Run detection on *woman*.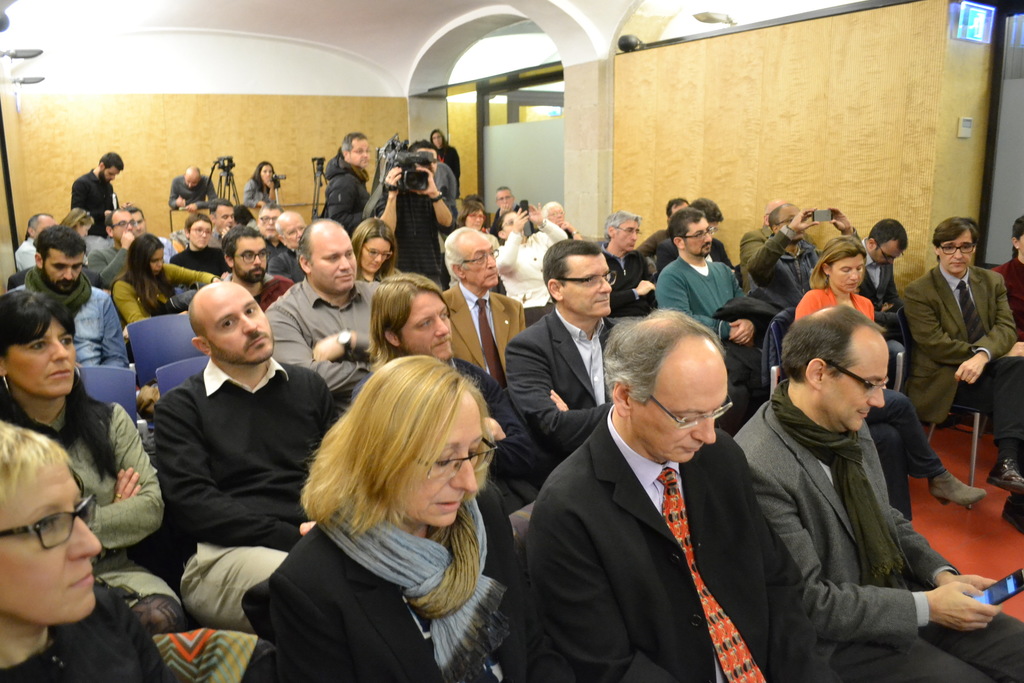
Result: (left=59, top=208, right=97, bottom=240).
